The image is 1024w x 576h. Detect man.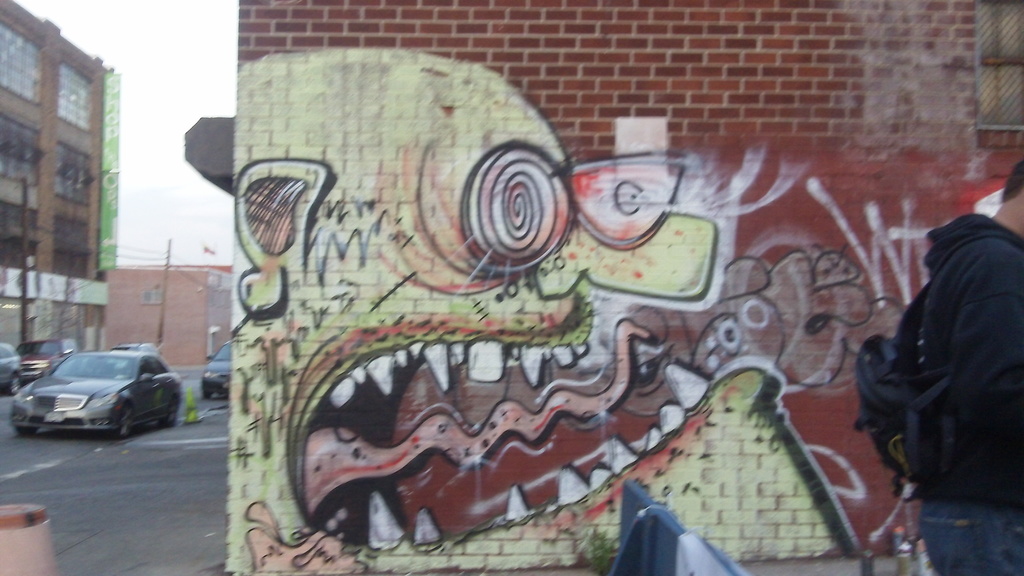
Detection: (849,146,1023,542).
